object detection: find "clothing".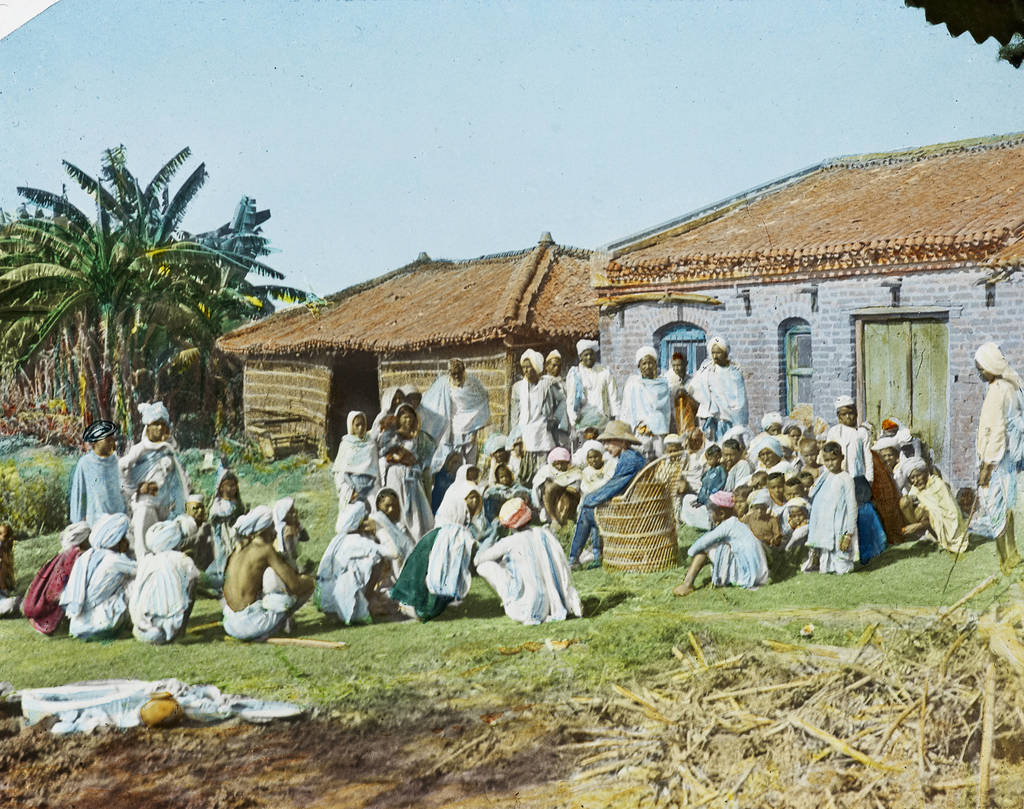
crop(443, 479, 480, 501).
